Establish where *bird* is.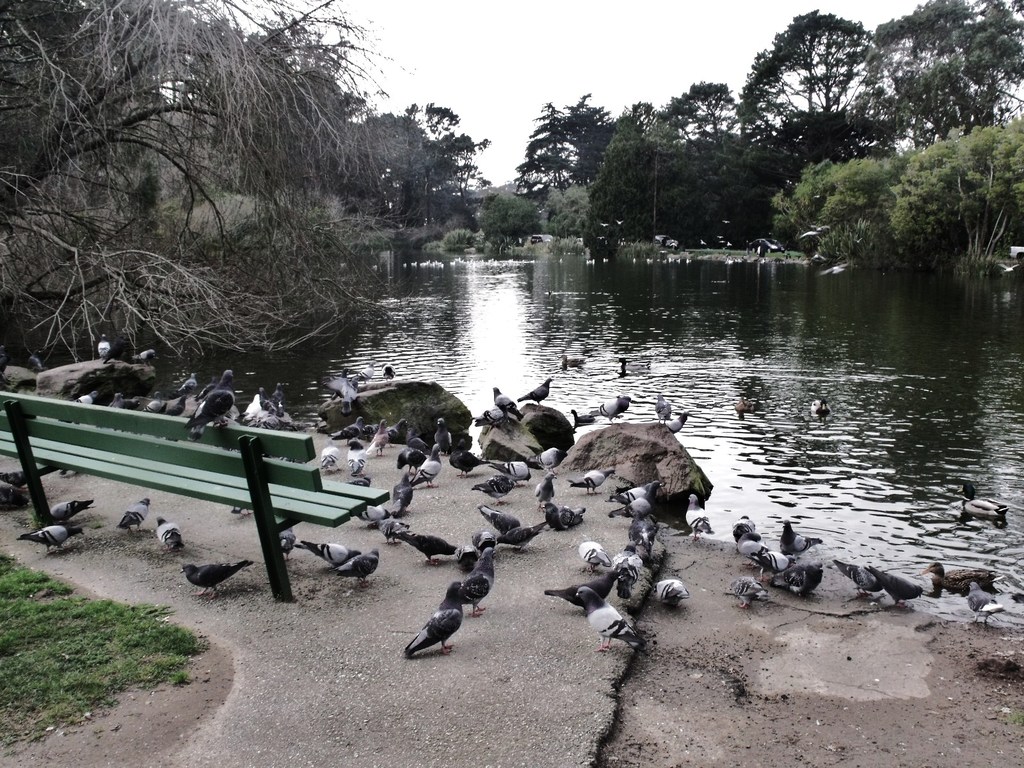
Established at Rect(332, 420, 373, 441).
